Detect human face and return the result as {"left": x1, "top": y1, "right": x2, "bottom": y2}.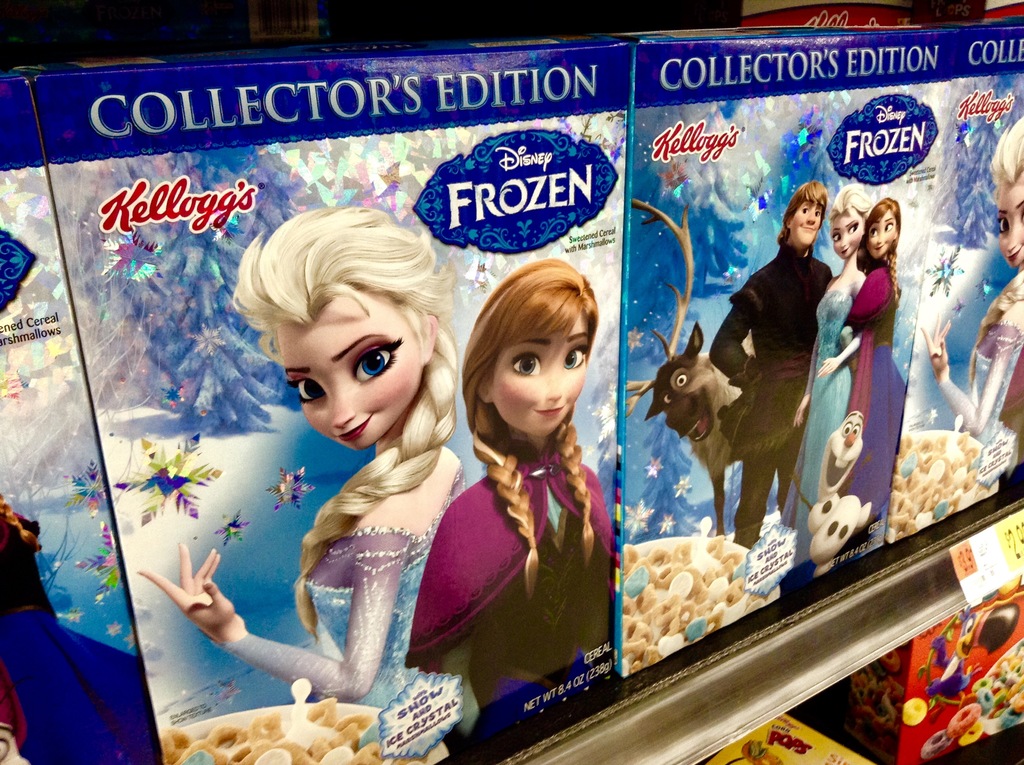
{"left": 794, "top": 195, "right": 822, "bottom": 246}.
